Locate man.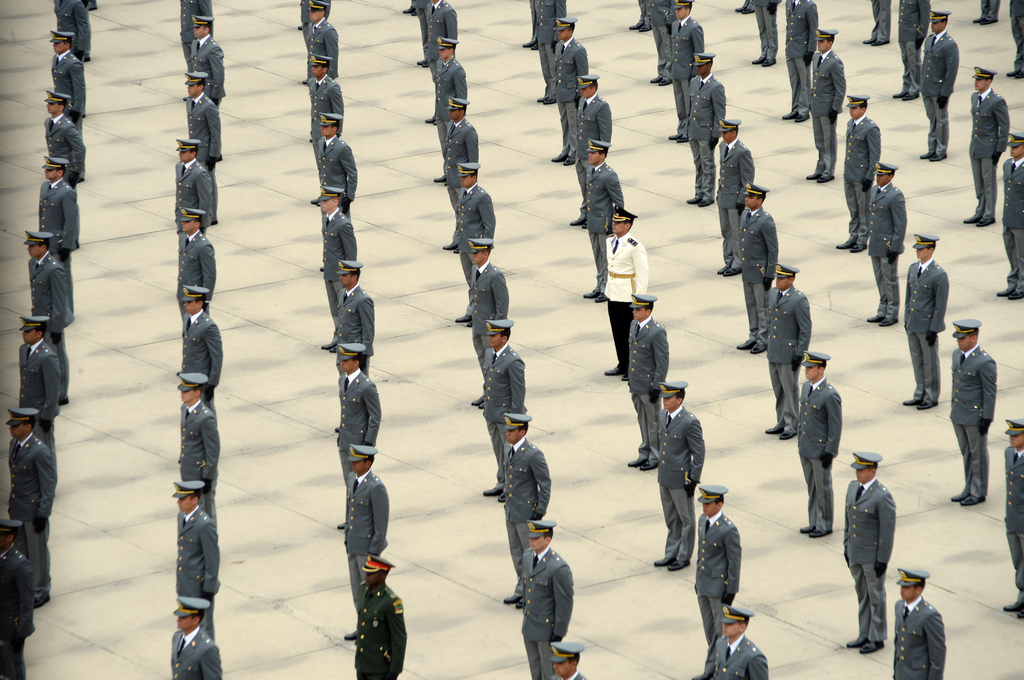
Bounding box: {"x1": 966, "y1": 62, "x2": 1008, "y2": 226}.
